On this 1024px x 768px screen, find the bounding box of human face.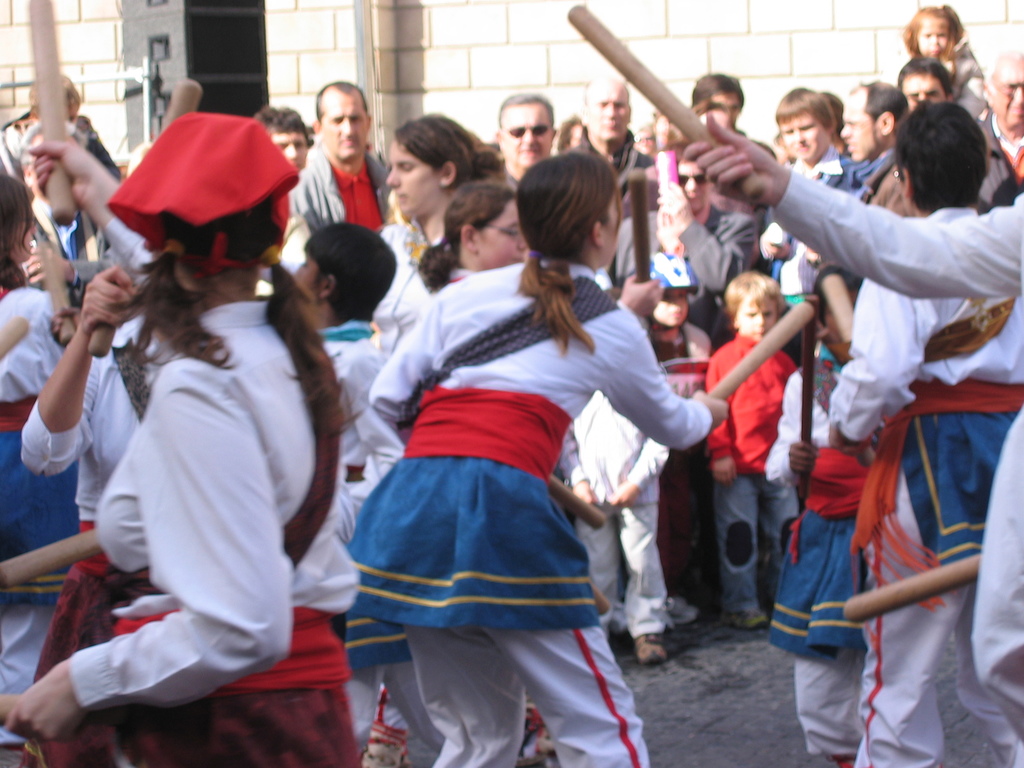
Bounding box: Rect(737, 301, 777, 338).
